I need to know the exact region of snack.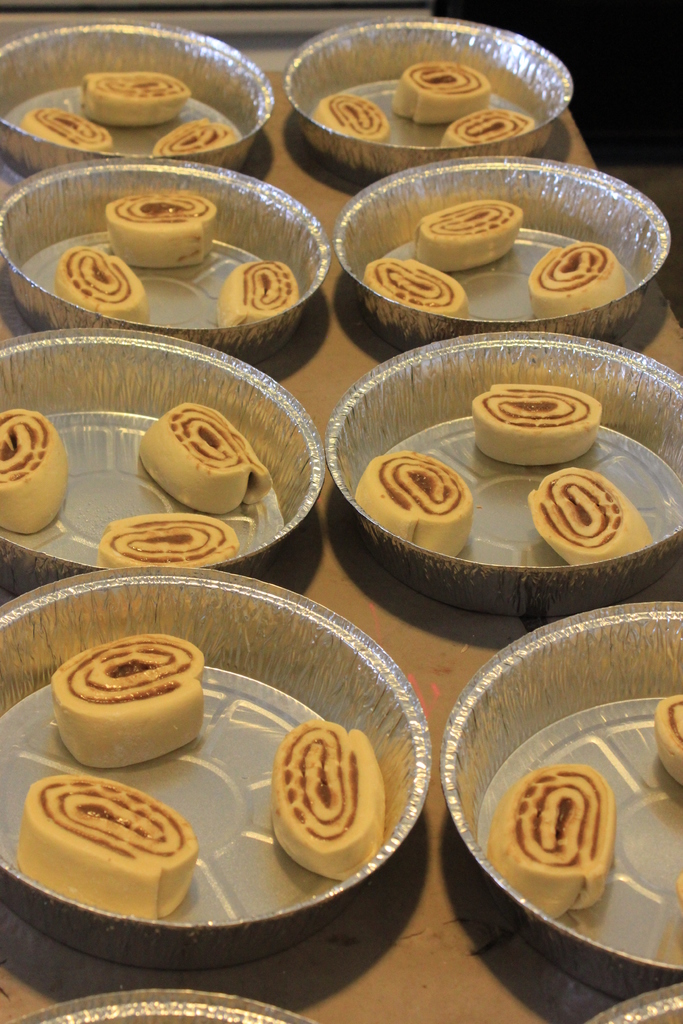
Region: BBox(141, 404, 267, 514).
